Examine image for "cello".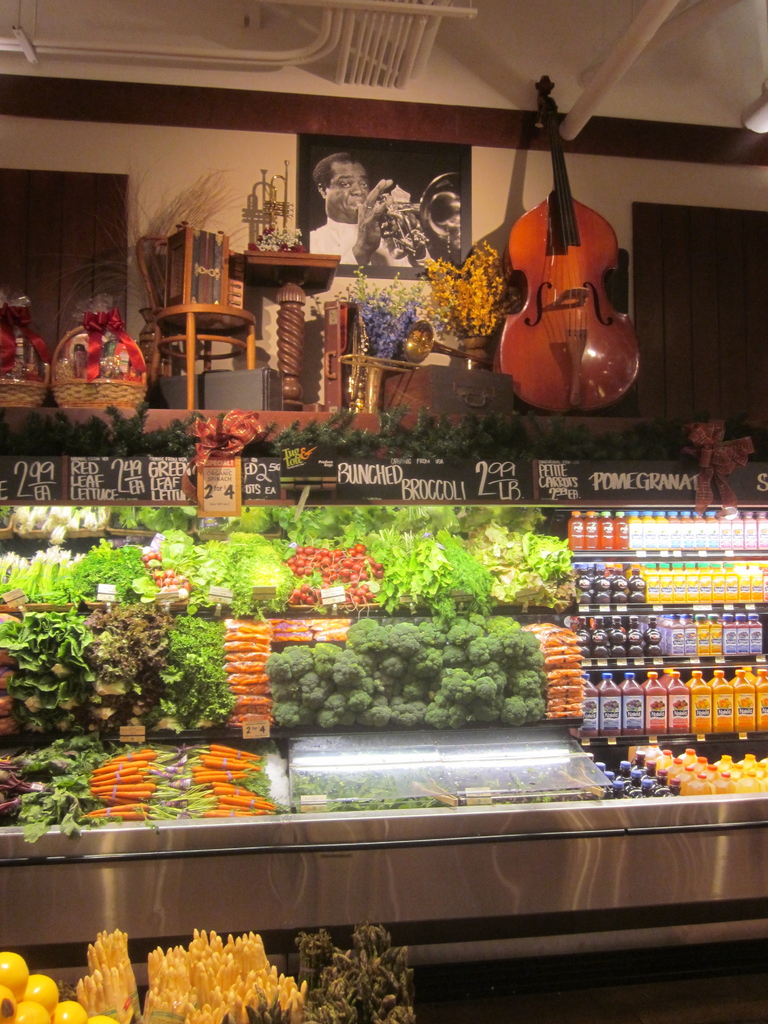
Examination result: l=502, t=72, r=639, b=414.
